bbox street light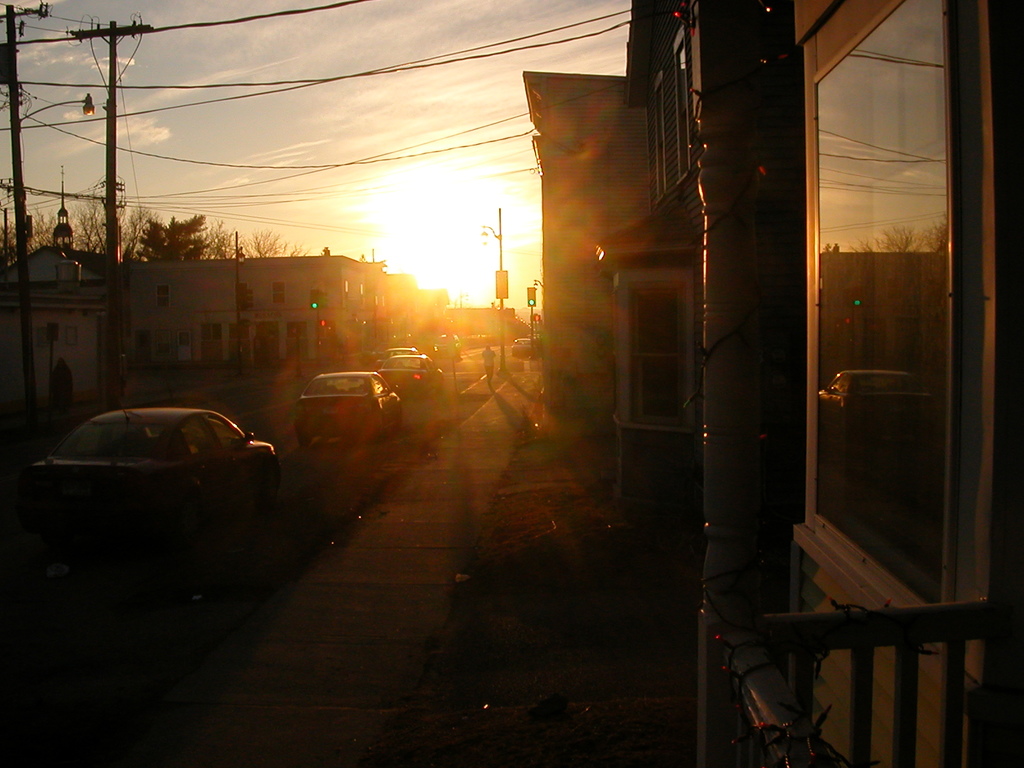
[x1=528, y1=276, x2=544, y2=292]
